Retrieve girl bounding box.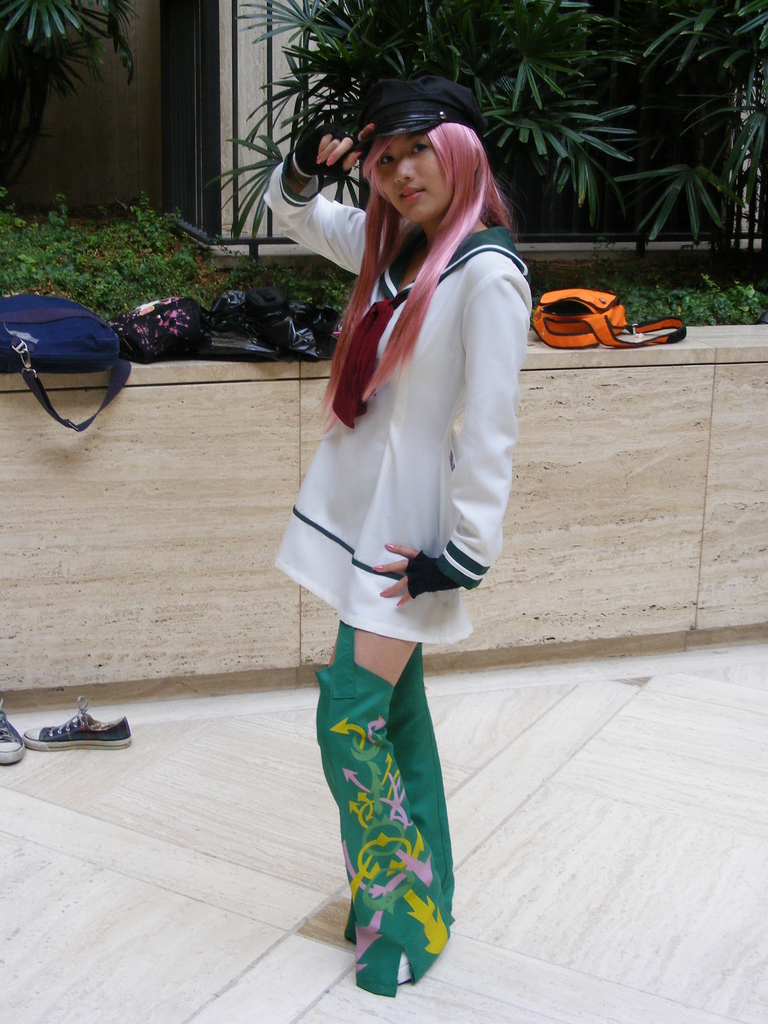
Bounding box: <box>261,74,534,998</box>.
